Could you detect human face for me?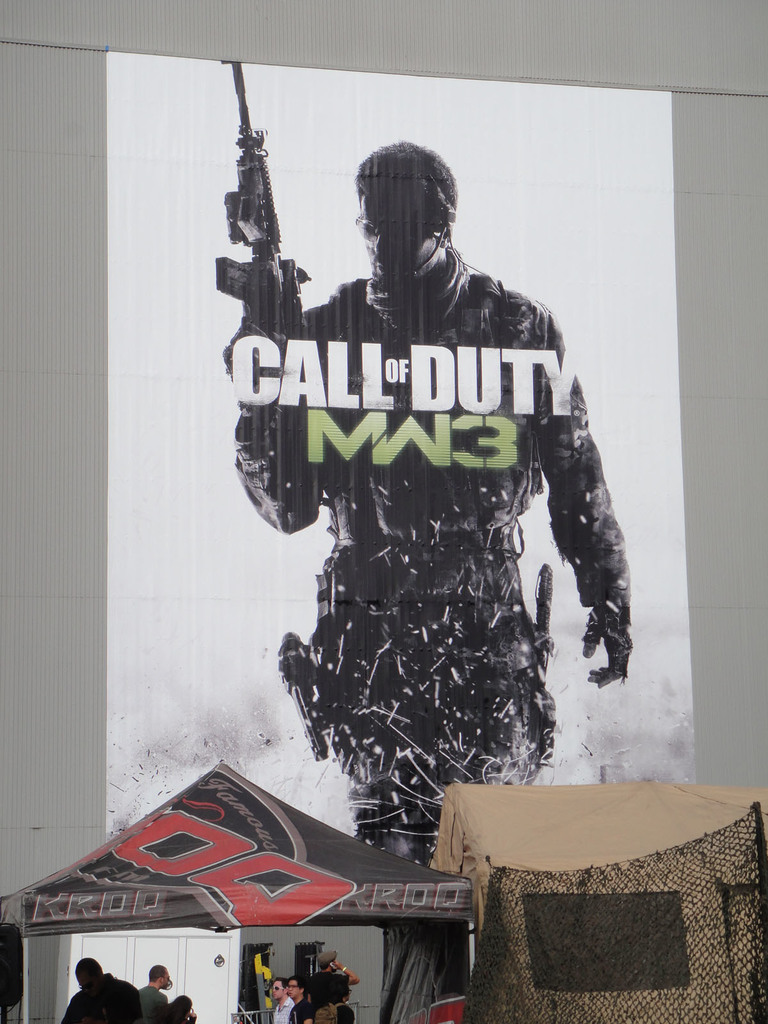
Detection result: (288,981,302,1002).
